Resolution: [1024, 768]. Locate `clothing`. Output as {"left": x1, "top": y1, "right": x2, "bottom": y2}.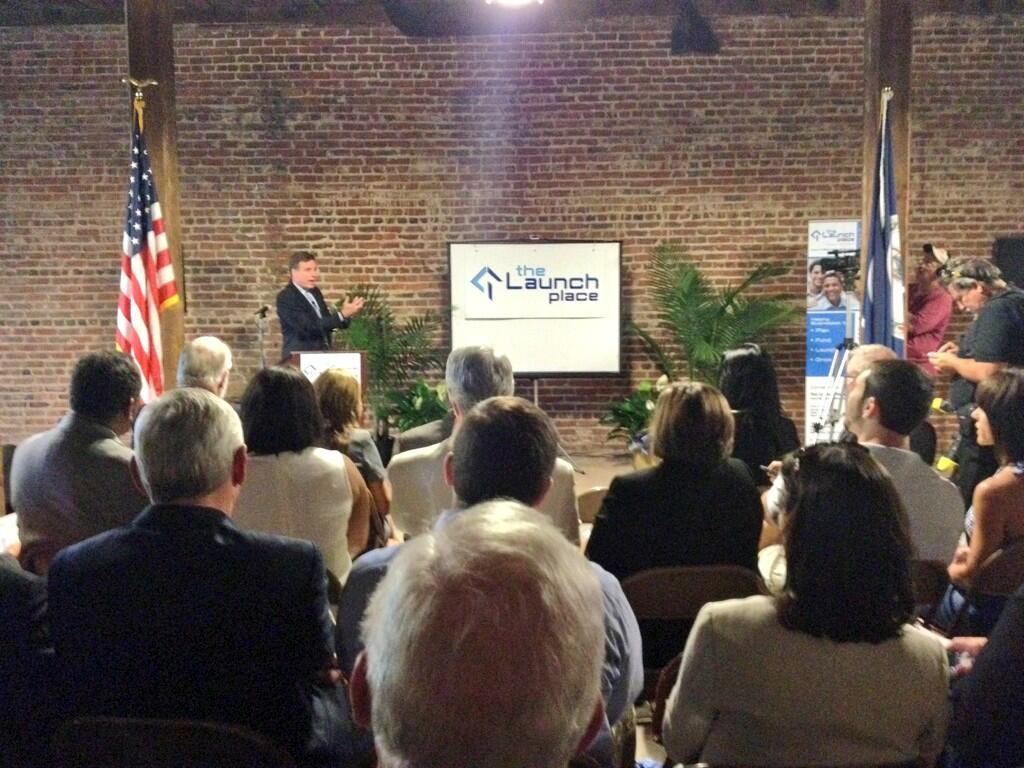
{"left": 49, "top": 523, "right": 351, "bottom": 767}.
